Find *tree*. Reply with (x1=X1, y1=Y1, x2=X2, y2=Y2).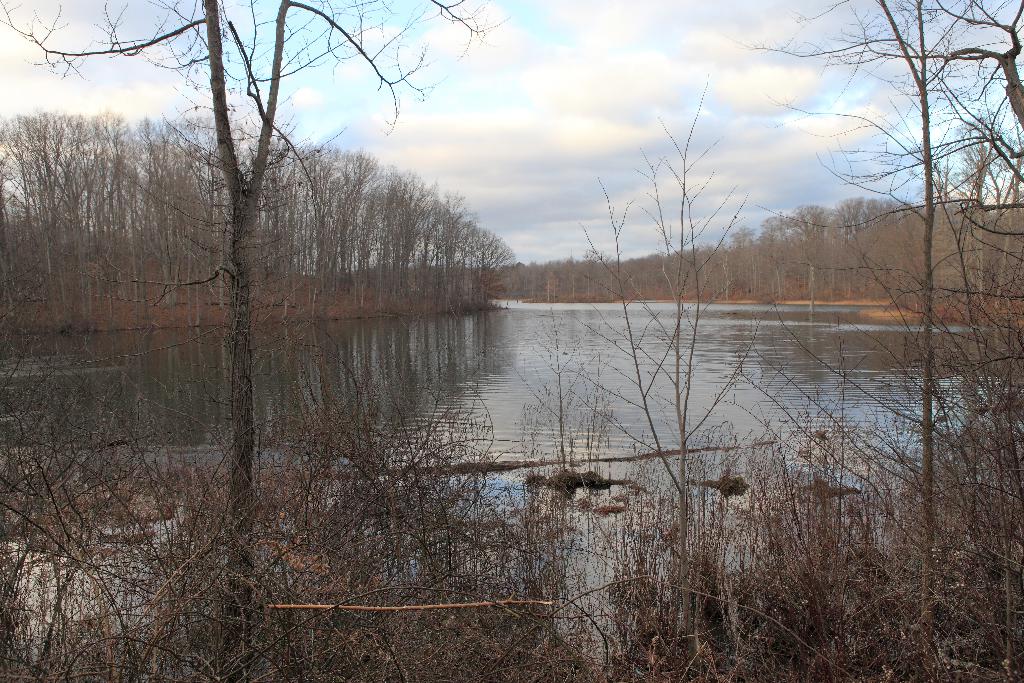
(x1=6, y1=0, x2=502, y2=675).
